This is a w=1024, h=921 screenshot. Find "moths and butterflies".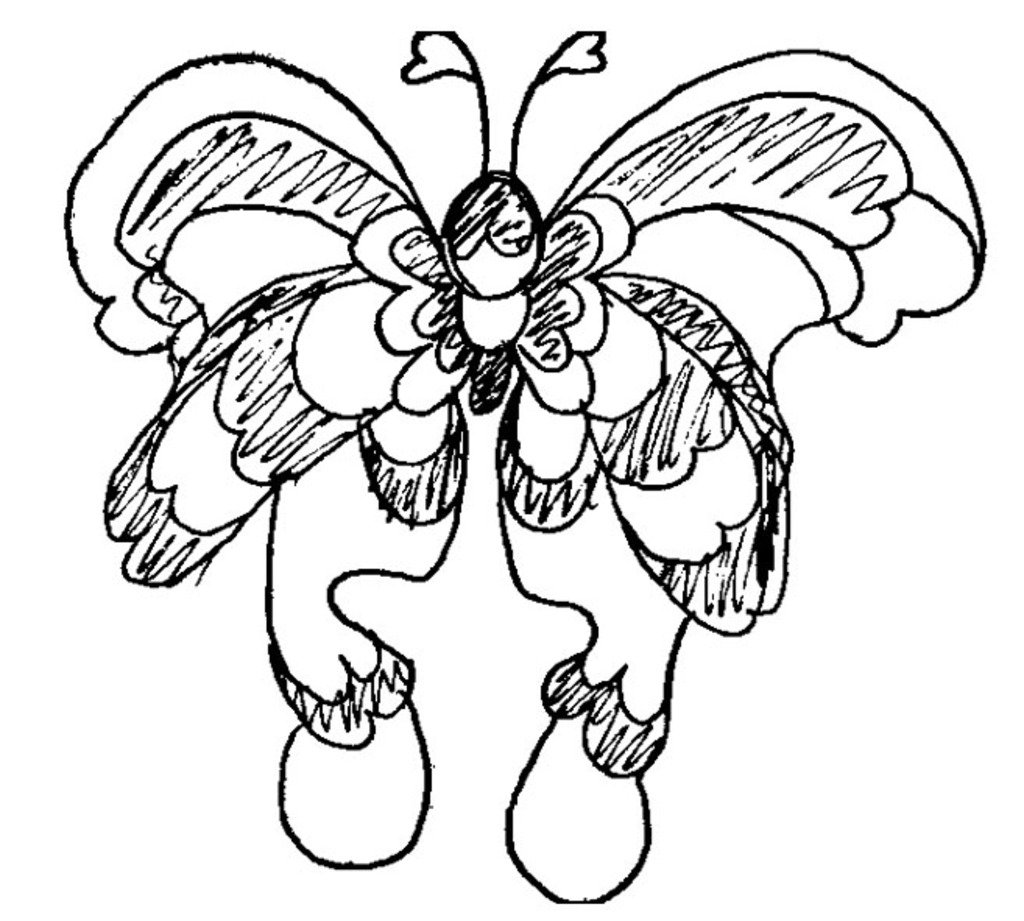
Bounding box: <box>59,30,994,896</box>.
